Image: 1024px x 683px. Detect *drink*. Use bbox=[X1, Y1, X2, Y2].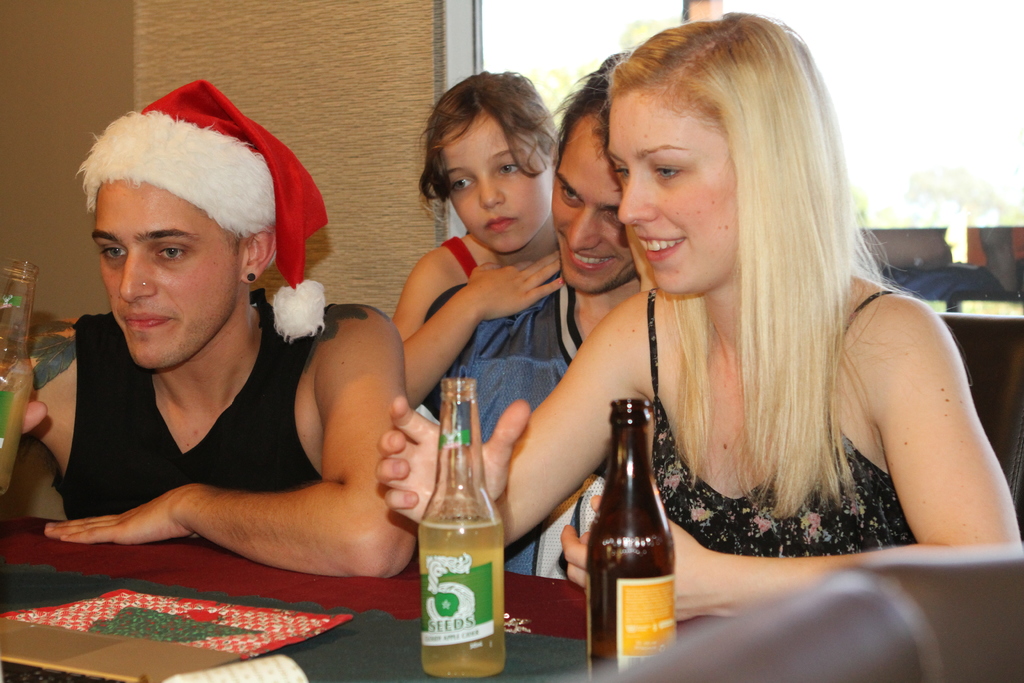
bbox=[0, 381, 31, 495].
